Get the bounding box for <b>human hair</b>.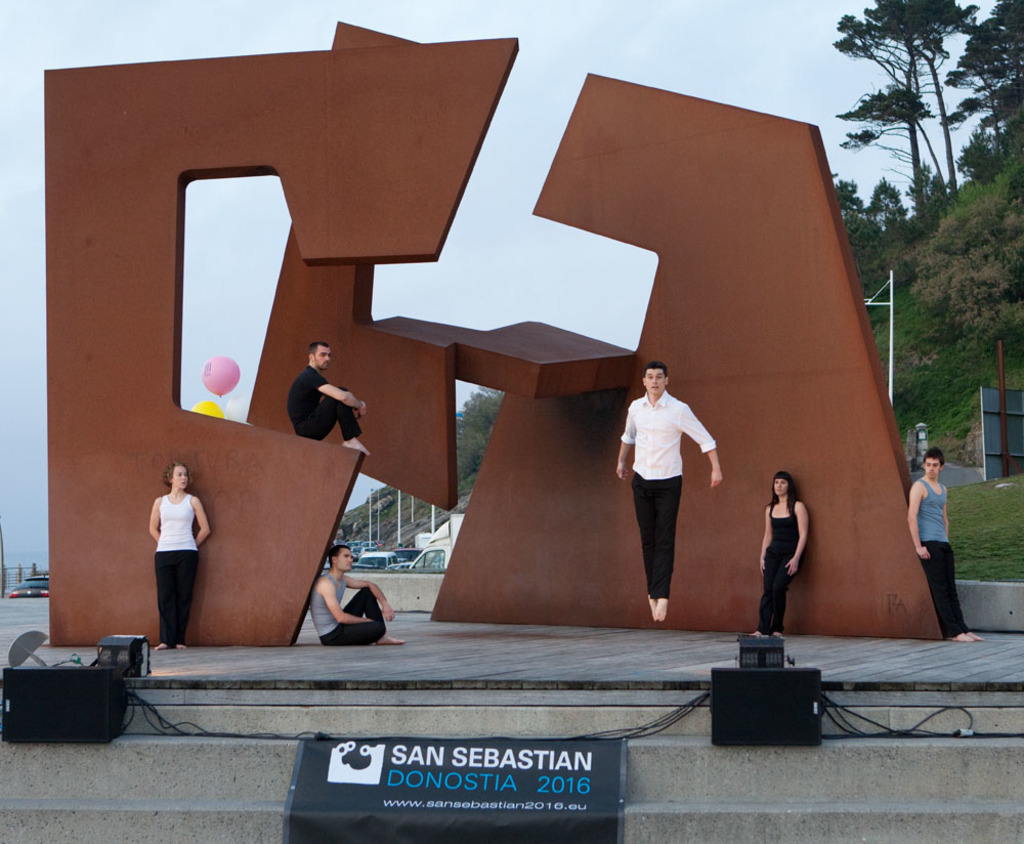
bbox=[305, 341, 332, 366].
